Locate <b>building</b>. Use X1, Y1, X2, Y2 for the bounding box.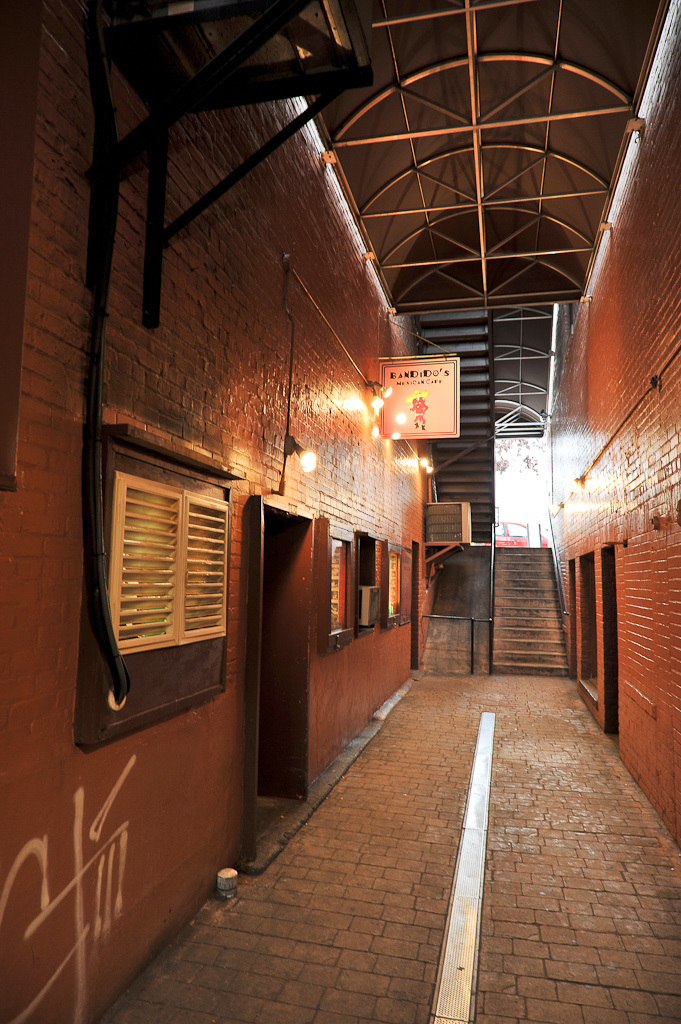
0, 5, 680, 1023.
